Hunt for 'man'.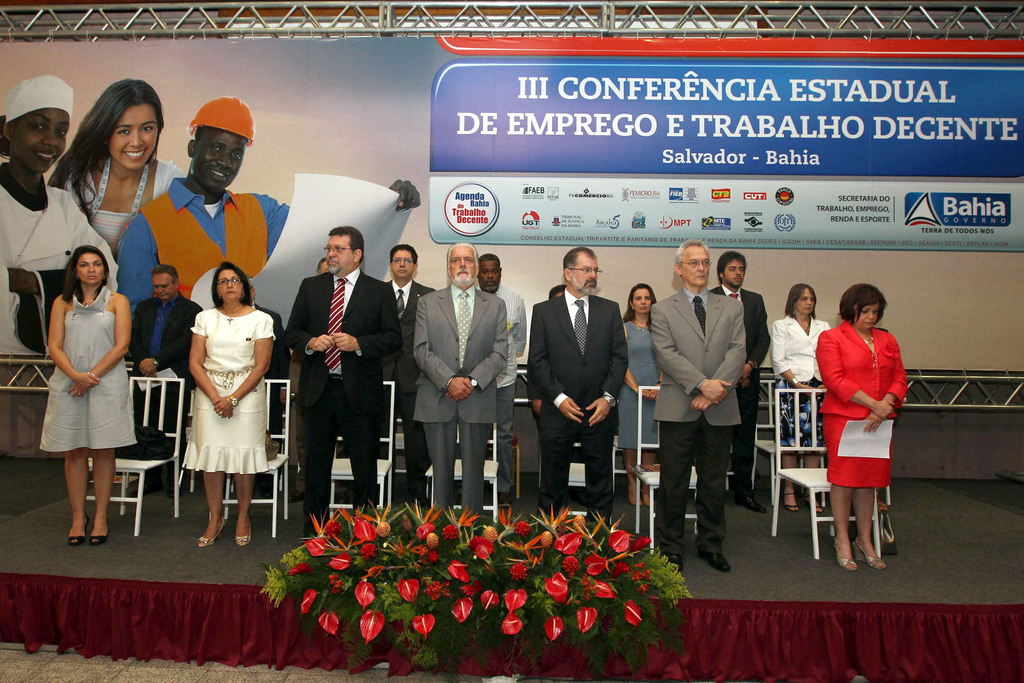
Hunted down at x1=122, y1=94, x2=417, y2=309.
